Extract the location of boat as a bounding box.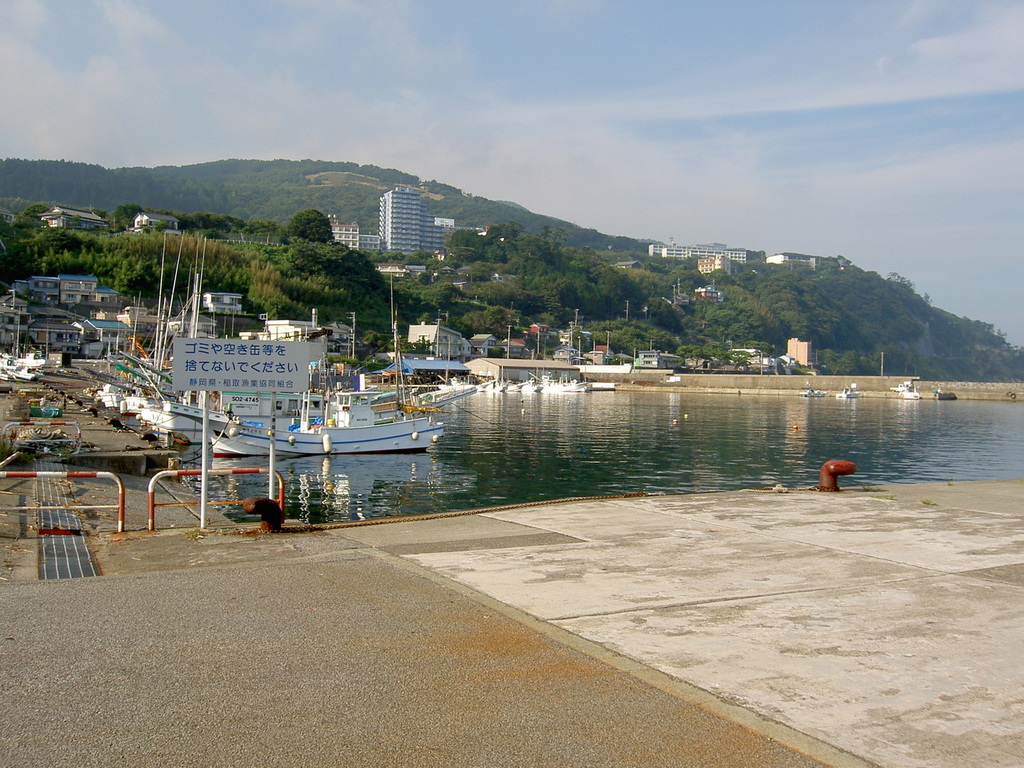
[x1=158, y1=313, x2=444, y2=454].
